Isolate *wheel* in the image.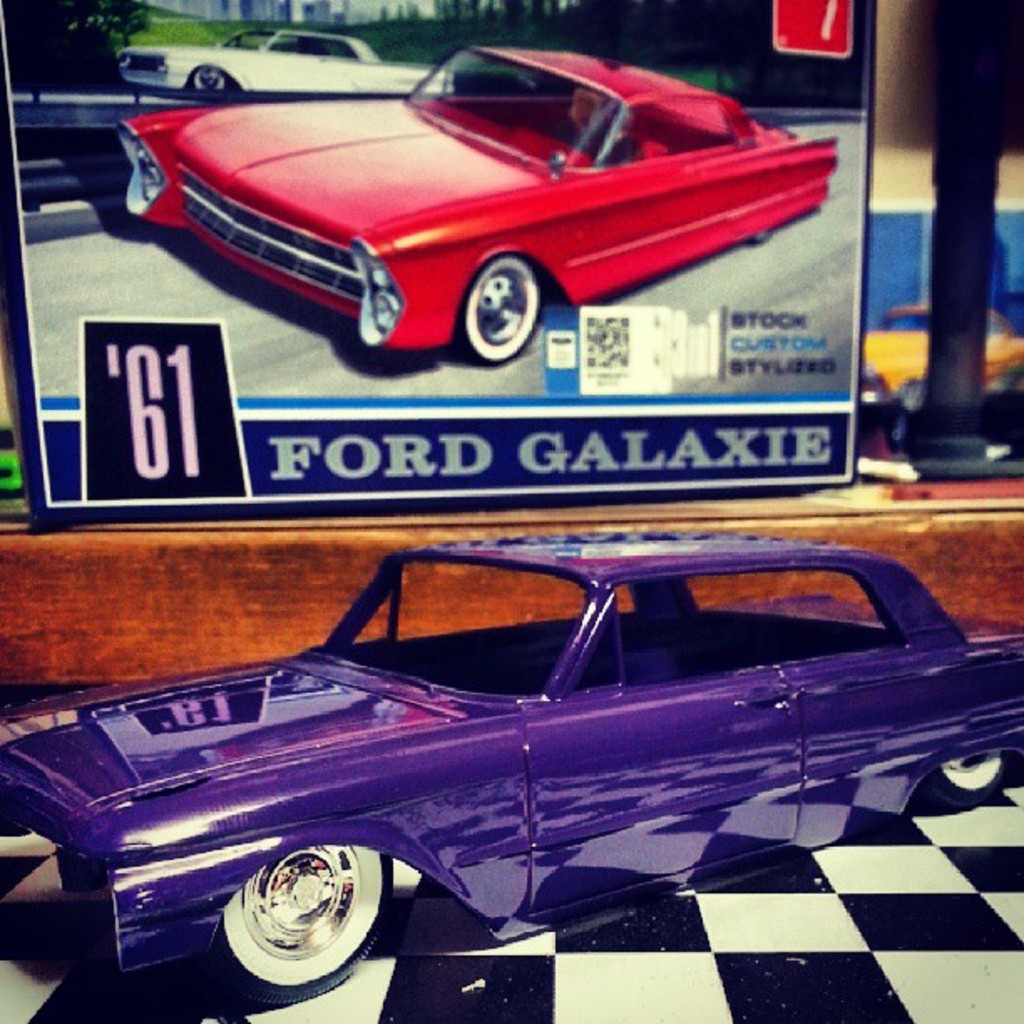
Isolated region: pyautogui.locateOnScreen(927, 750, 1009, 798).
